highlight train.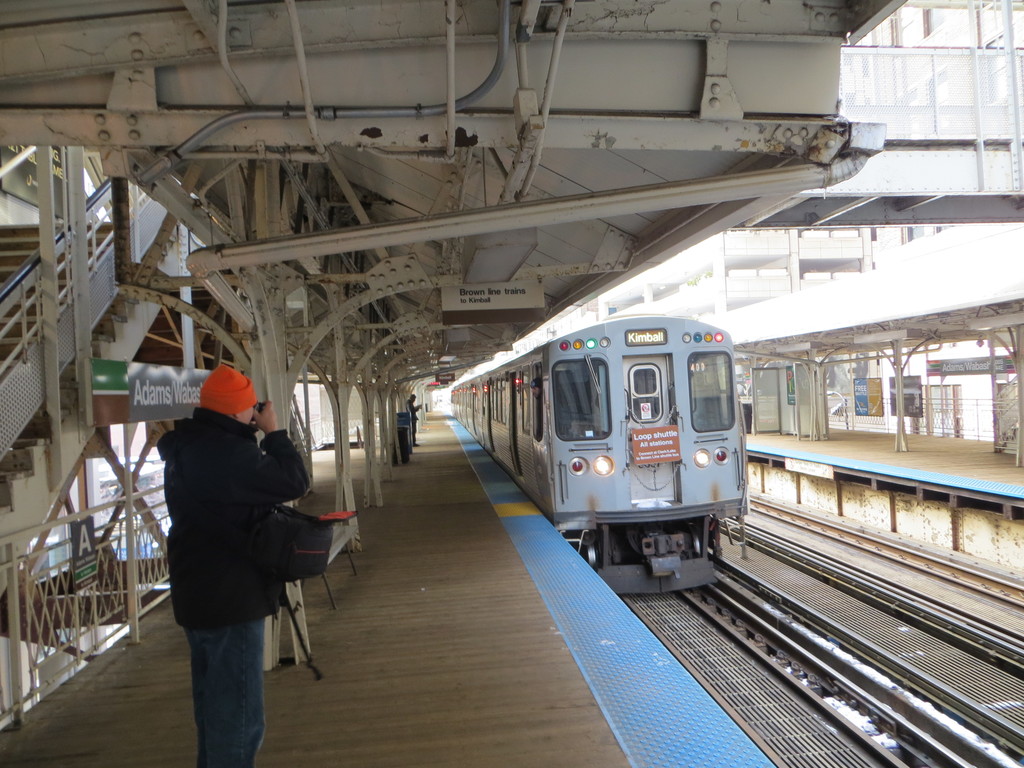
Highlighted region: x1=449, y1=314, x2=757, y2=601.
